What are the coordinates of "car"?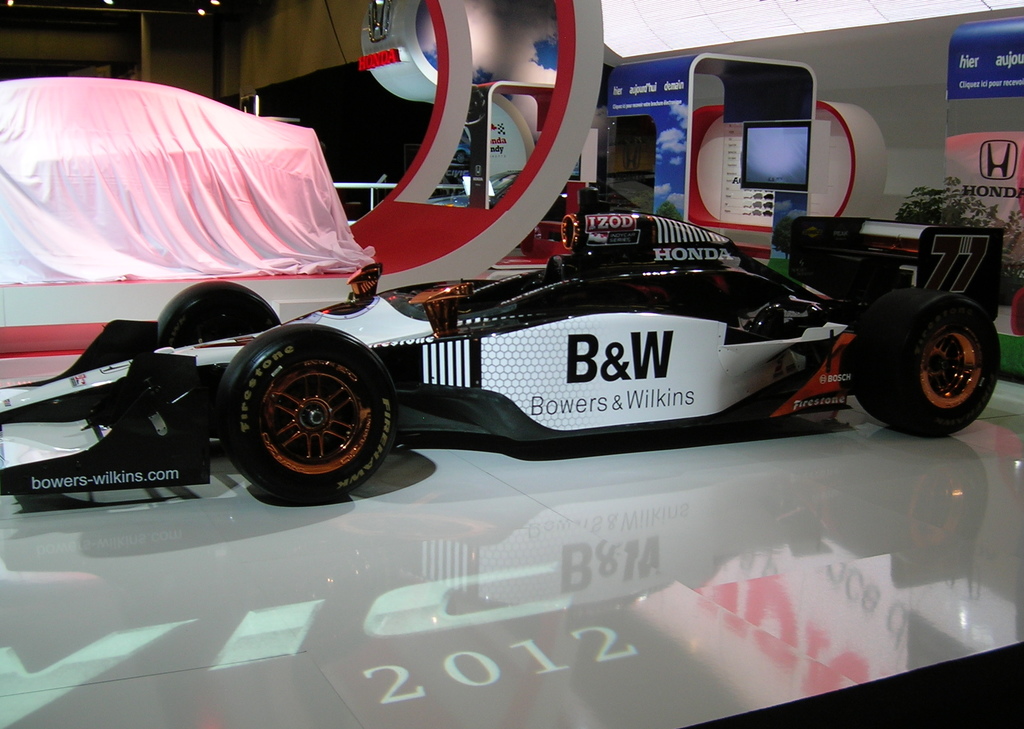
bbox=[0, 207, 1002, 501].
